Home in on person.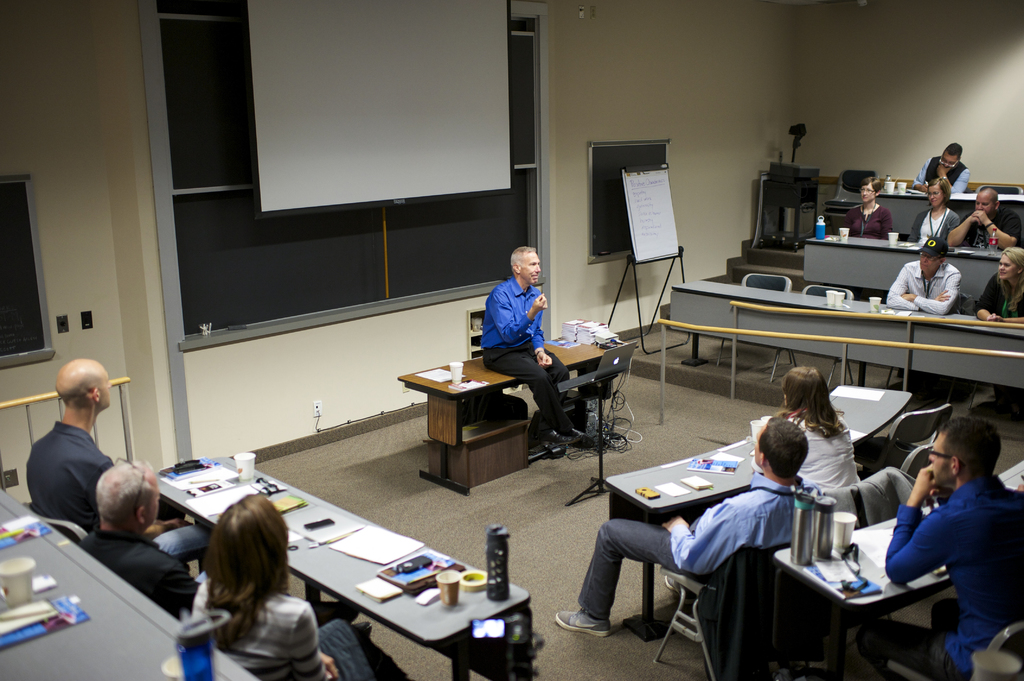
Homed in at x1=553, y1=412, x2=829, y2=639.
